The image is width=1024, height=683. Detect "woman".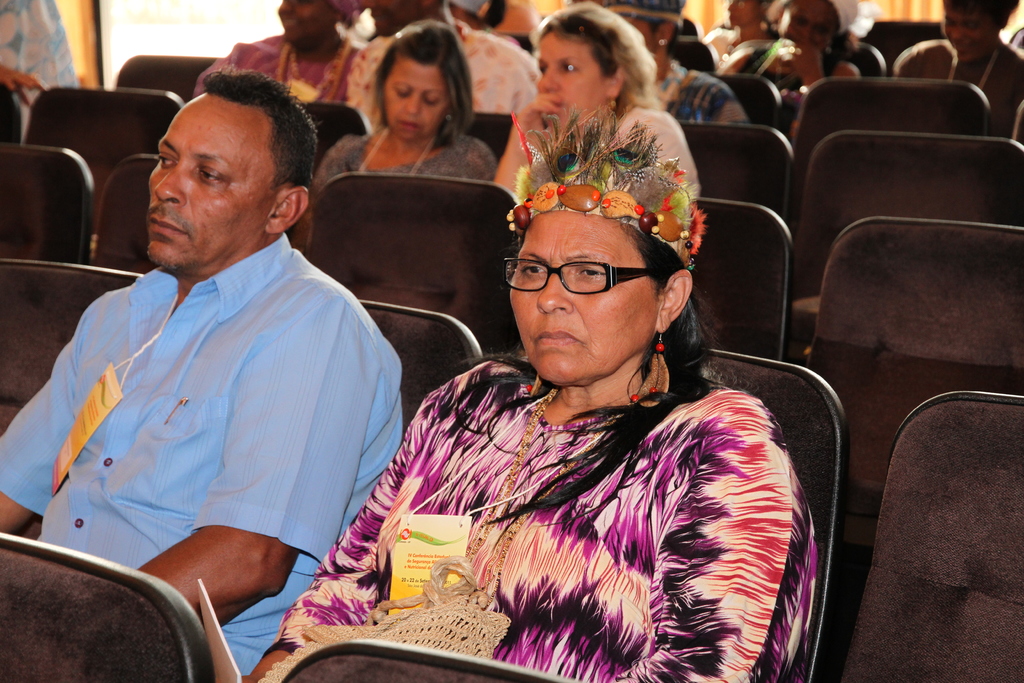
Detection: BBox(312, 21, 508, 188).
